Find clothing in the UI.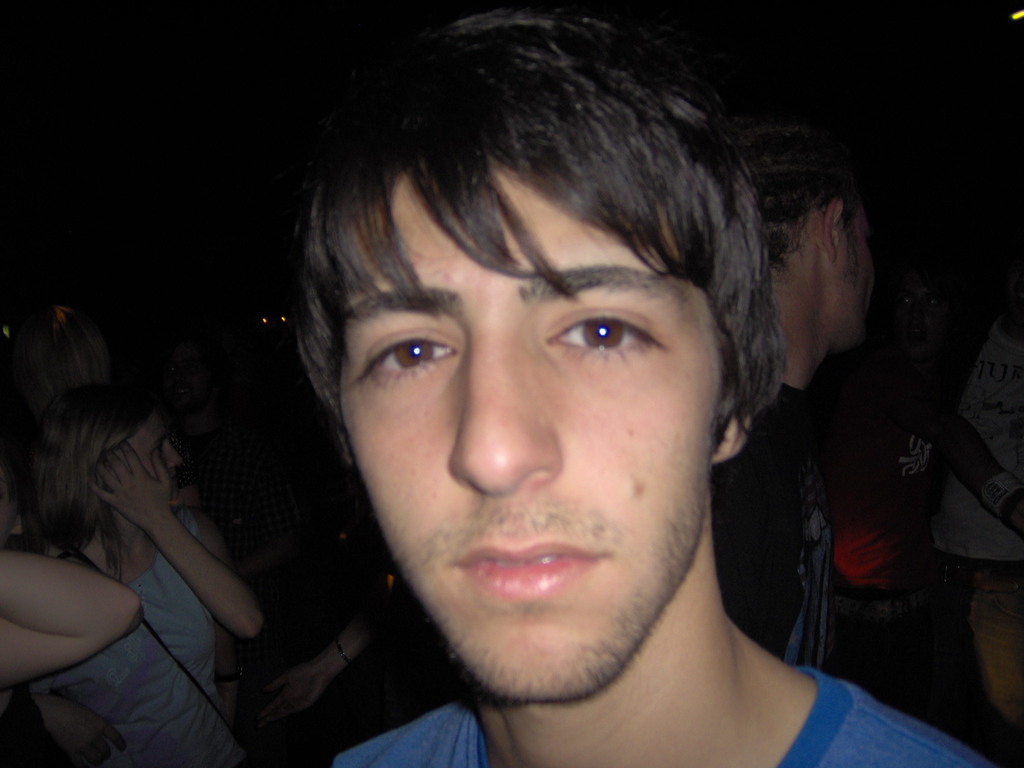
UI element at <bbox>14, 490, 292, 767</bbox>.
